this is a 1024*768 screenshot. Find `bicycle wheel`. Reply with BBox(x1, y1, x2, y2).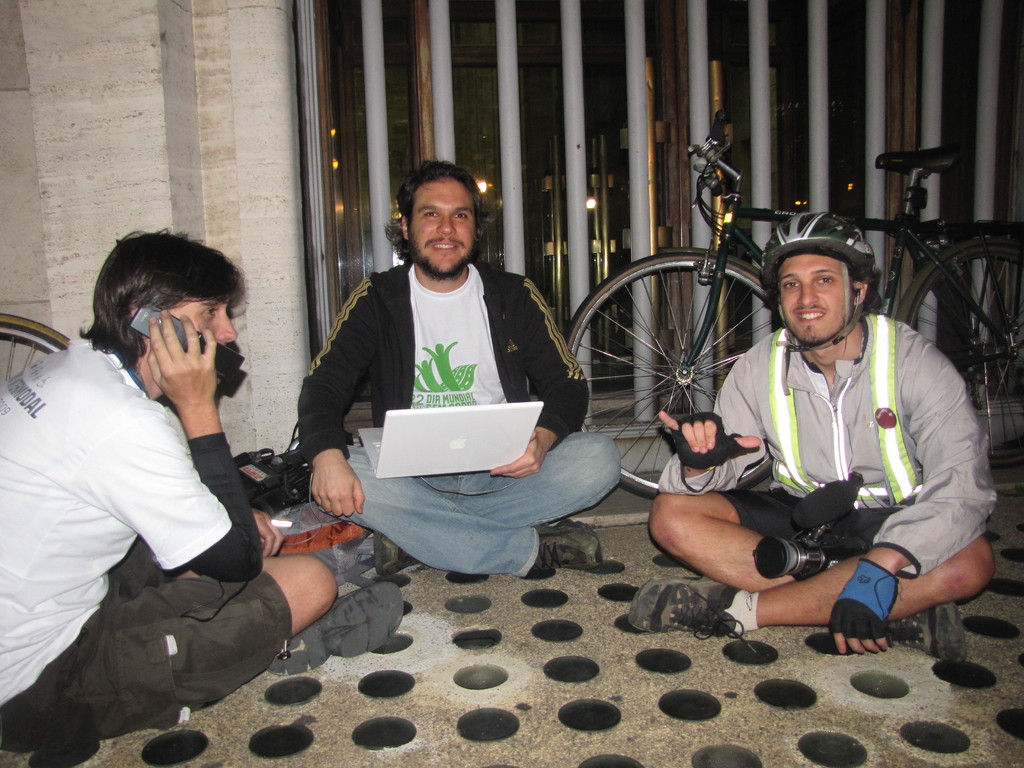
BBox(895, 236, 1023, 471).
